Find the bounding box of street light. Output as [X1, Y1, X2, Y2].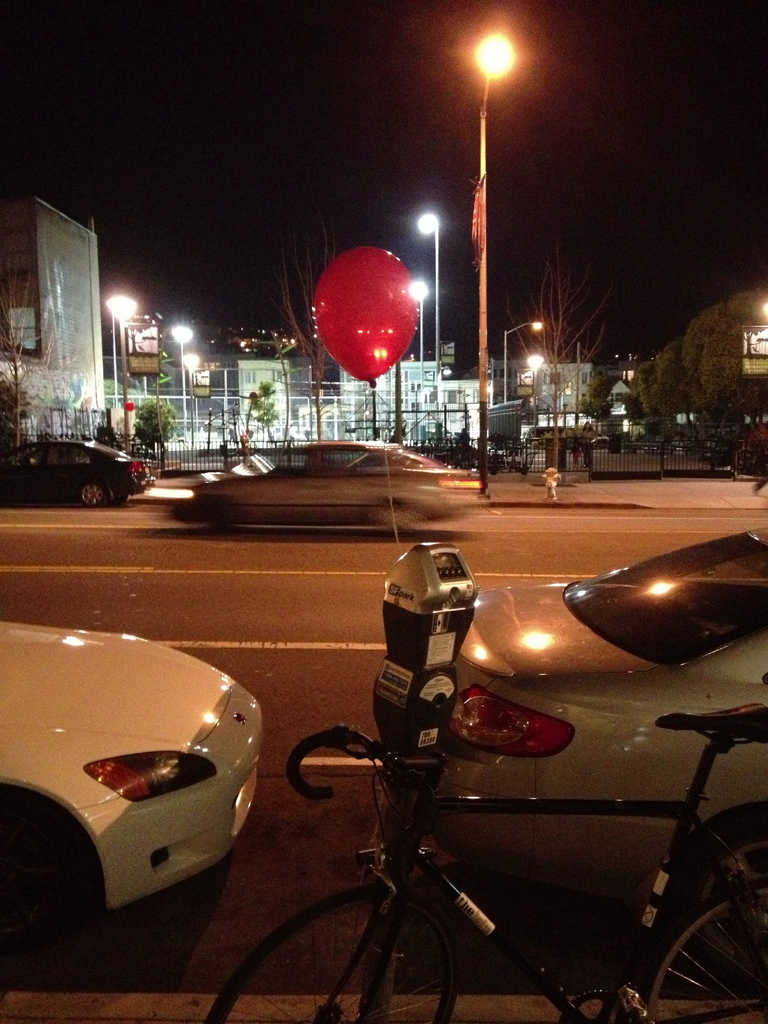
[173, 324, 194, 433].
